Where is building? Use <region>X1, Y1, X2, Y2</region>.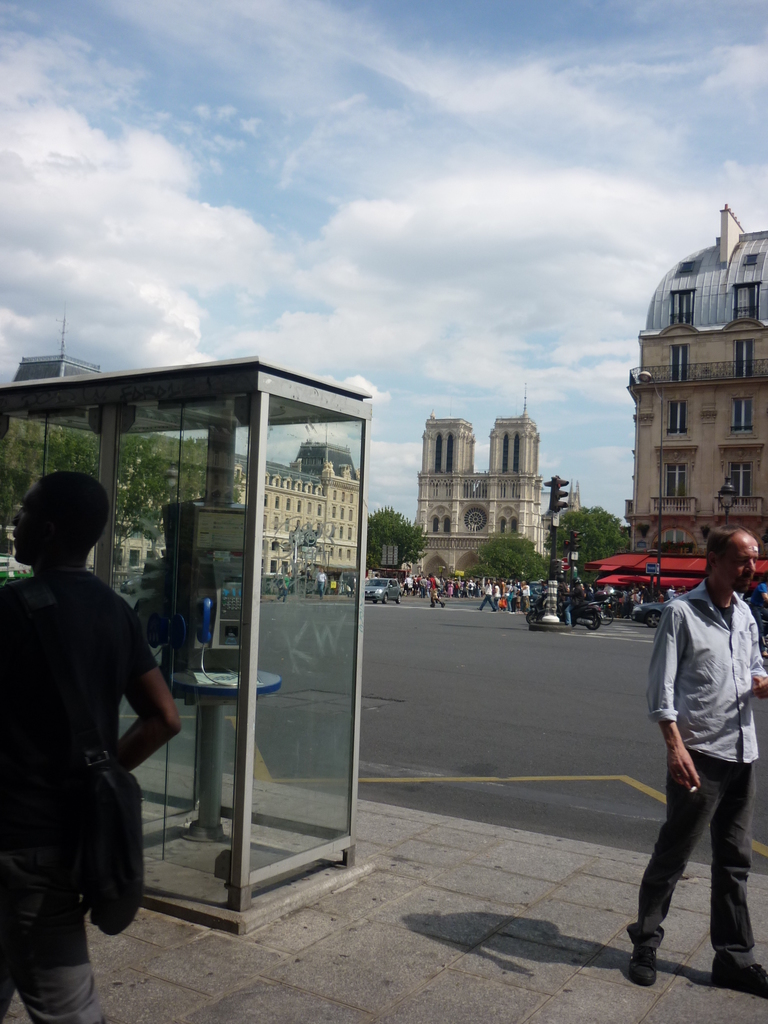
<region>0, 353, 360, 579</region>.
